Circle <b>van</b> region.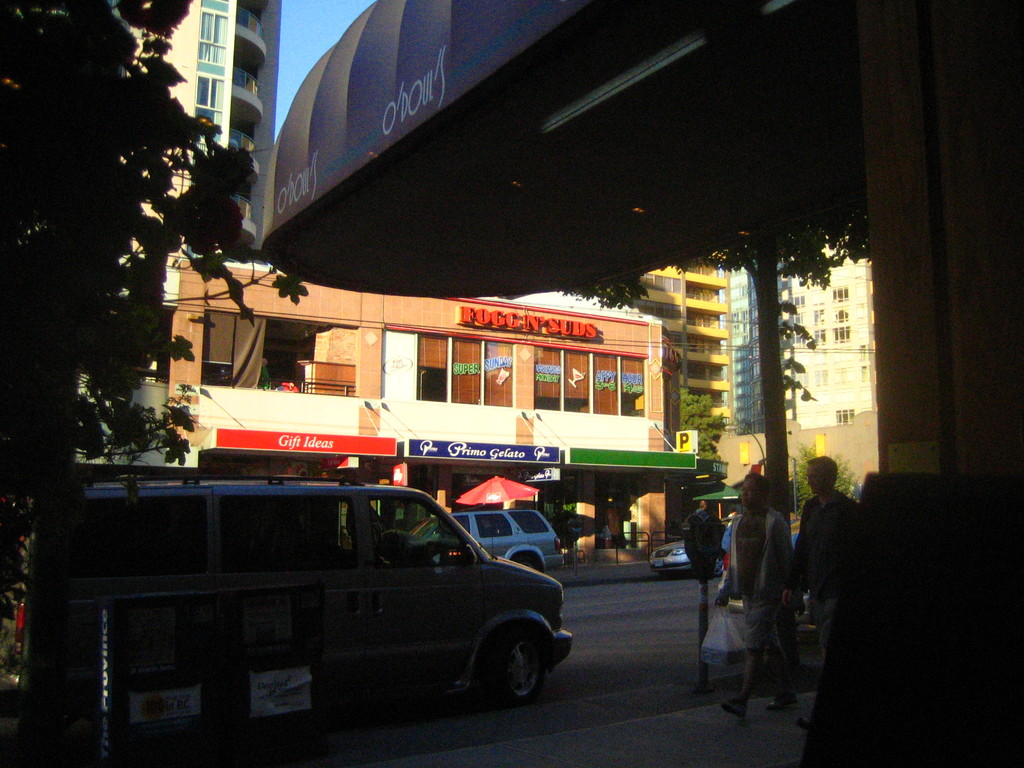
Region: x1=10, y1=468, x2=573, y2=750.
